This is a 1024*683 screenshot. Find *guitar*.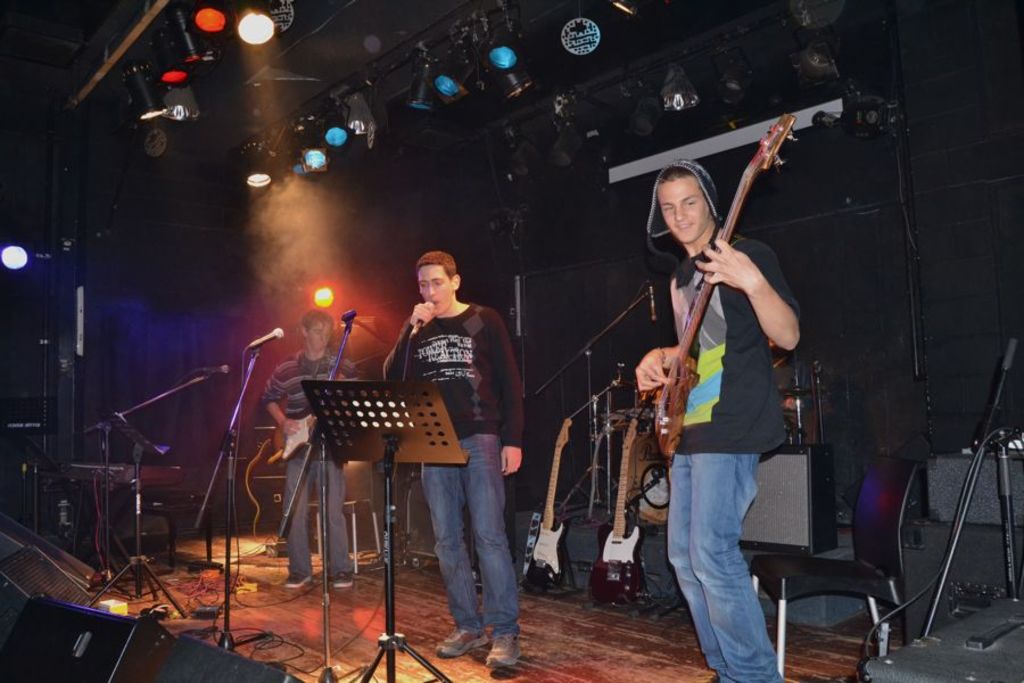
Bounding box: left=634, top=176, right=798, bottom=497.
